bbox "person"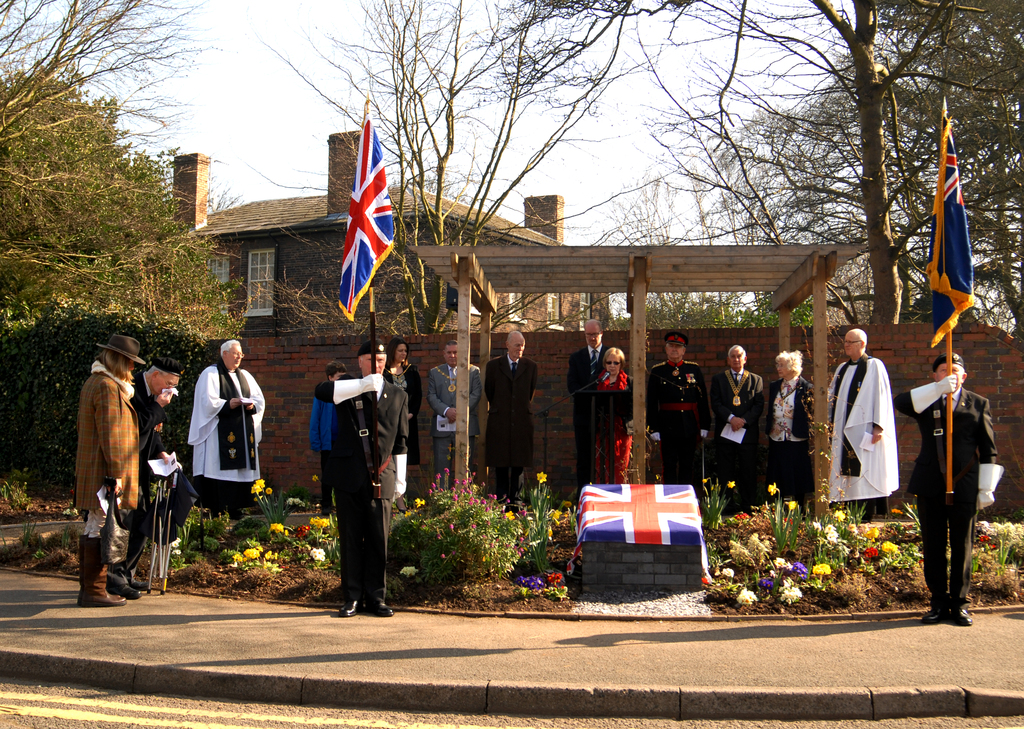
{"x1": 479, "y1": 330, "x2": 538, "y2": 501}
